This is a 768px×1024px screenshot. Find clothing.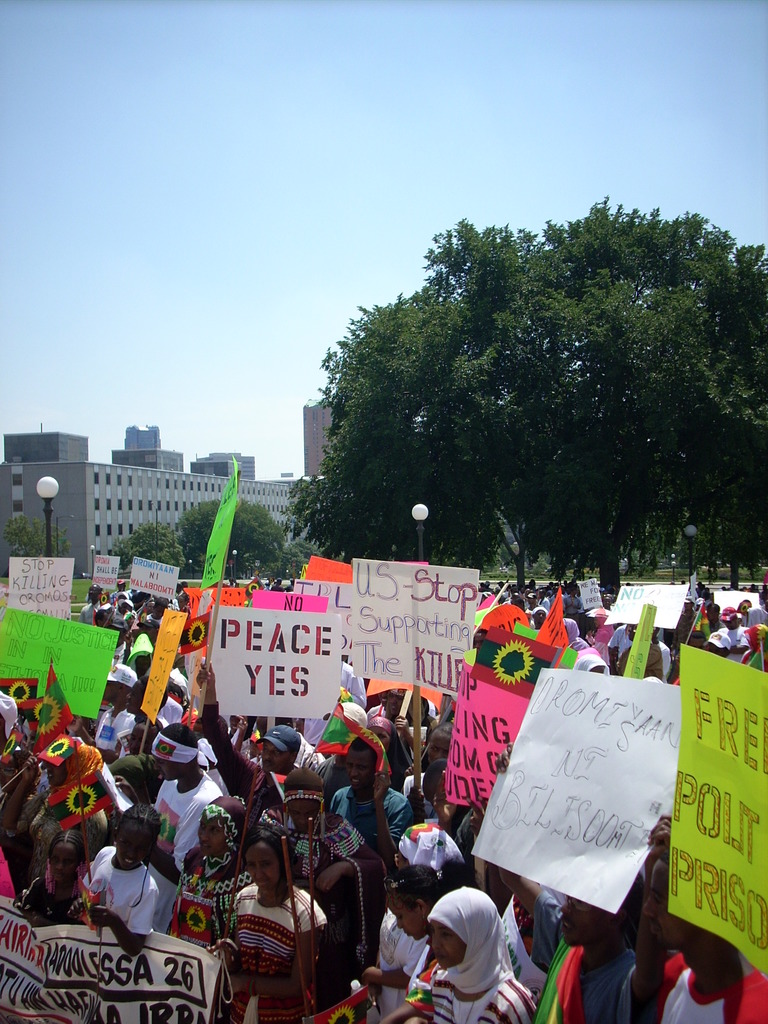
Bounding box: (x1=578, y1=608, x2=620, y2=659).
